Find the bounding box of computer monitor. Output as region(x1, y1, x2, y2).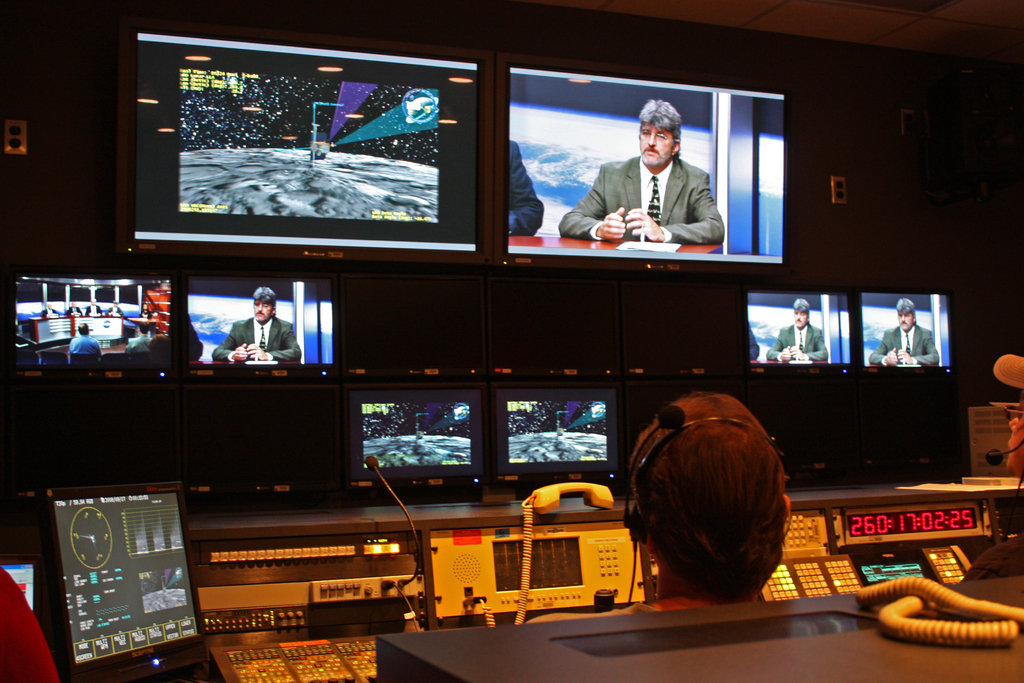
region(741, 270, 854, 377).
